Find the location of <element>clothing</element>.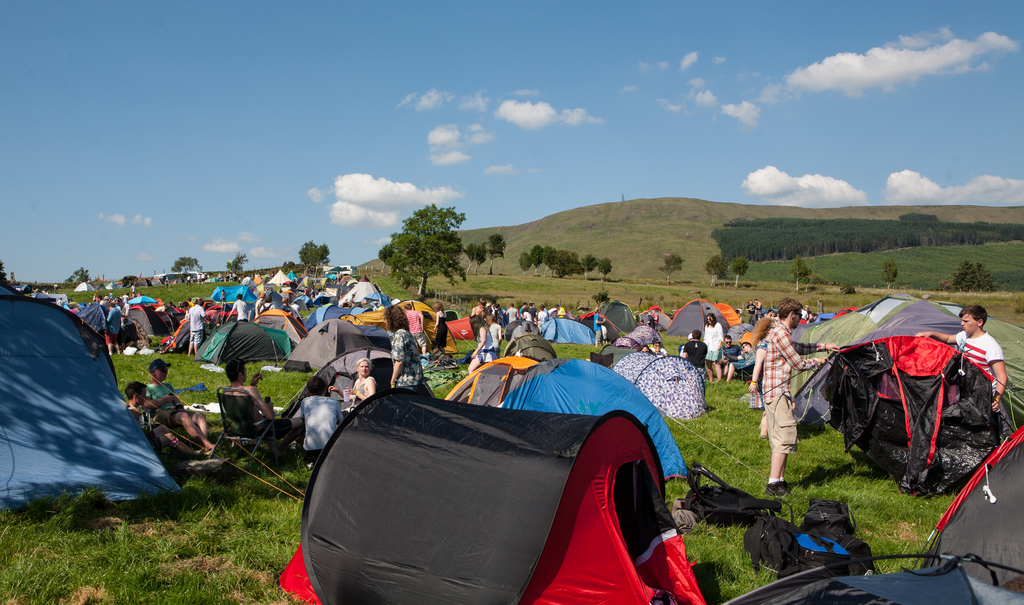
Location: <bbox>719, 343, 742, 360</bbox>.
